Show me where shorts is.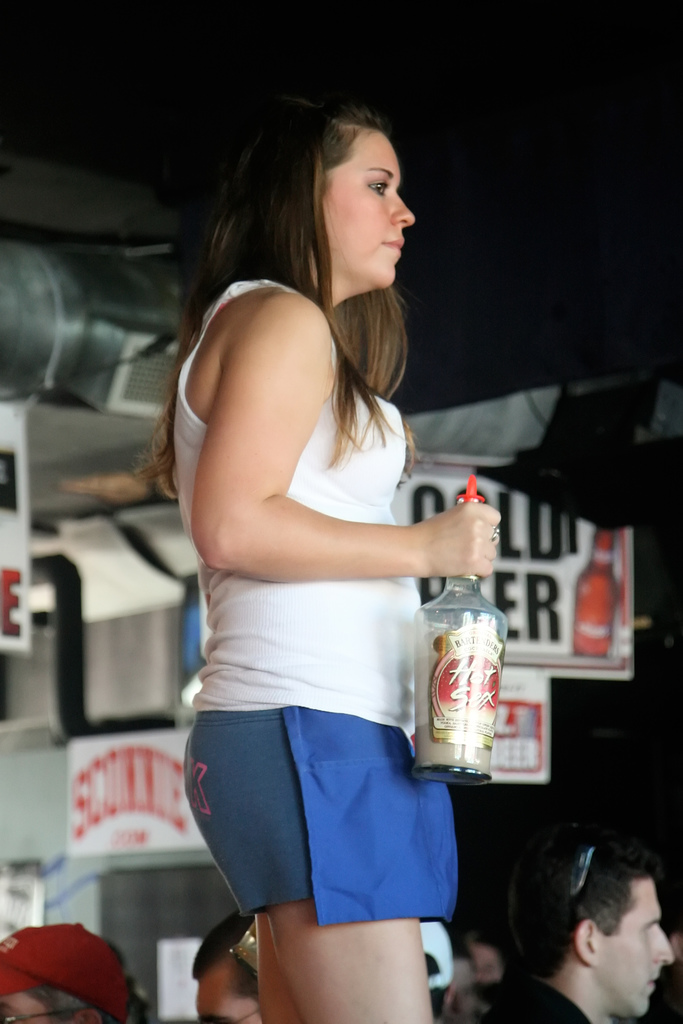
shorts is at <bbox>189, 716, 484, 961</bbox>.
